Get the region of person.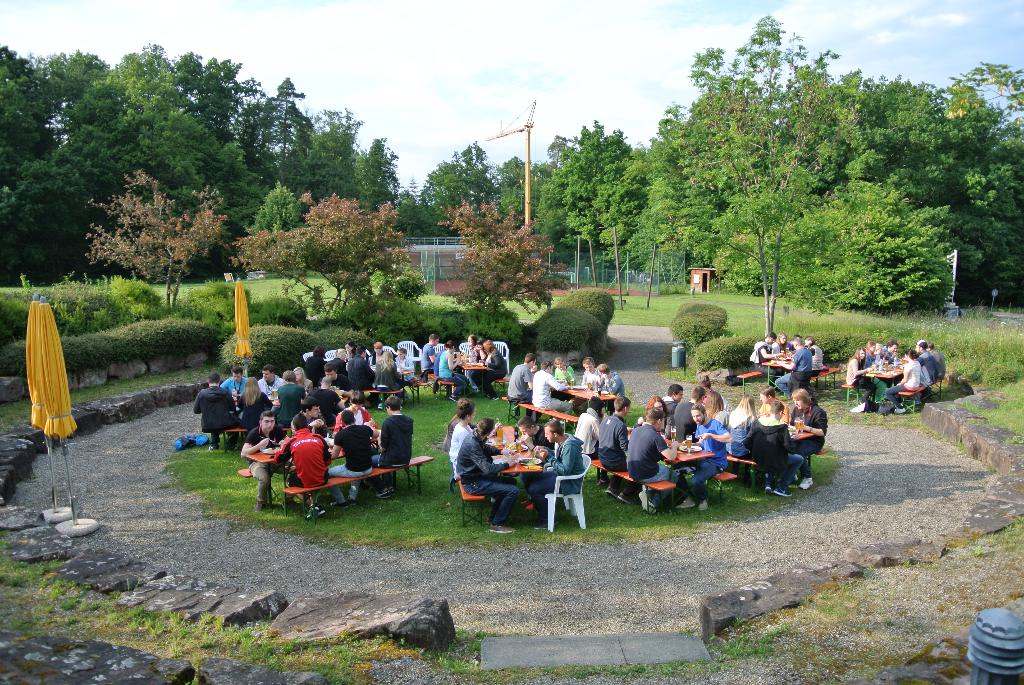
{"left": 371, "top": 397, "right": 417, "bottom": 498}.
